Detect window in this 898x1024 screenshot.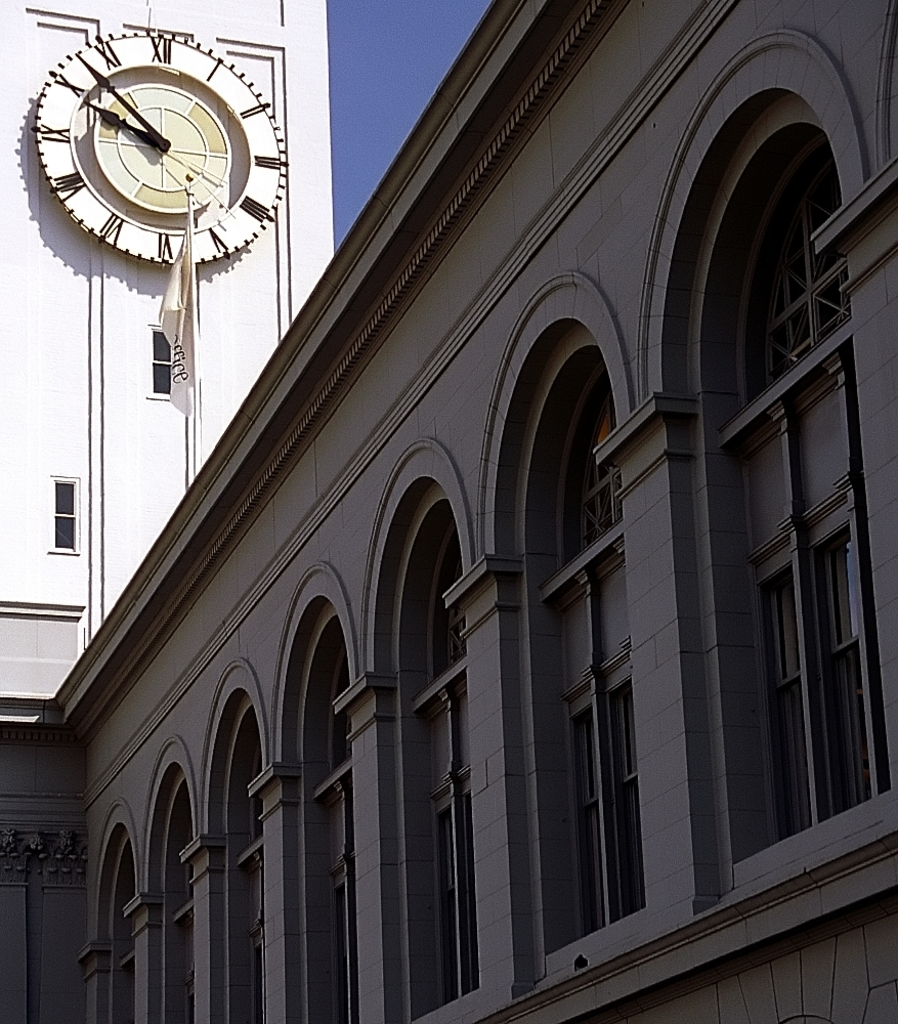
Detection: Rect(386, 511, 493, 1023).
